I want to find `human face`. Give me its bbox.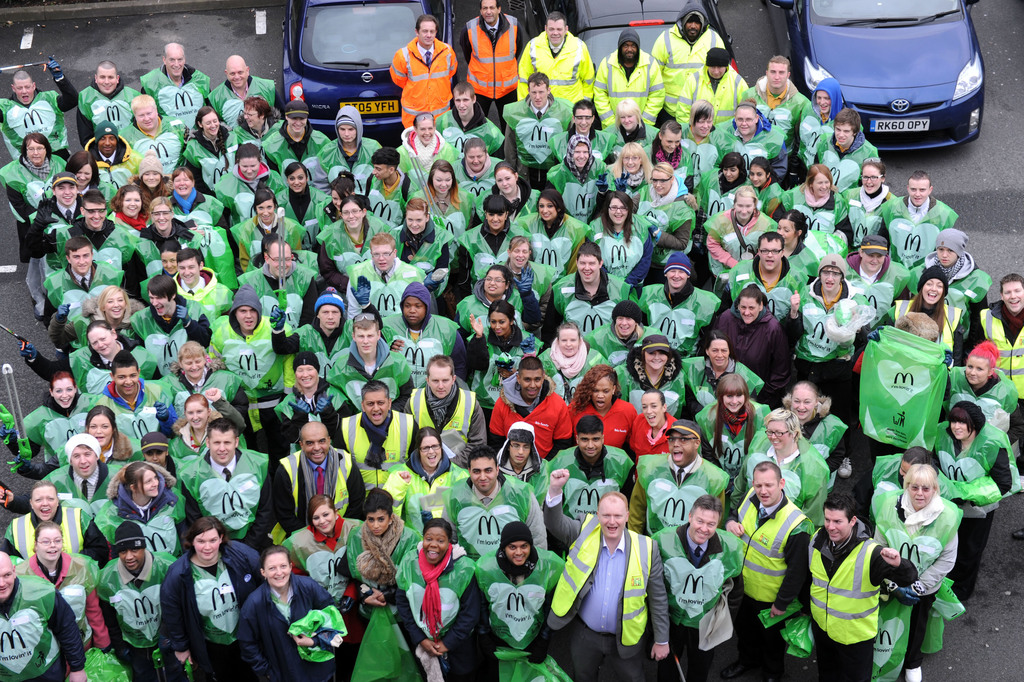
(left=97, top=130, right=118, bottom=158).
